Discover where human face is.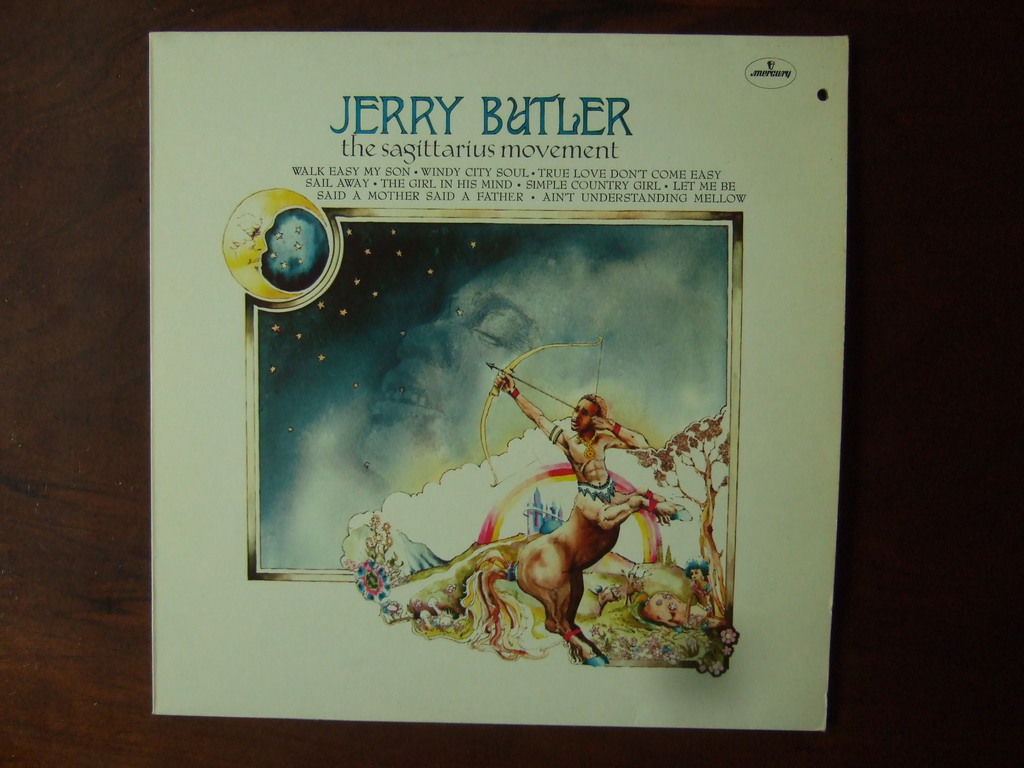
Discovered at (x1=573, y1=401, x2=597, y2=430).
